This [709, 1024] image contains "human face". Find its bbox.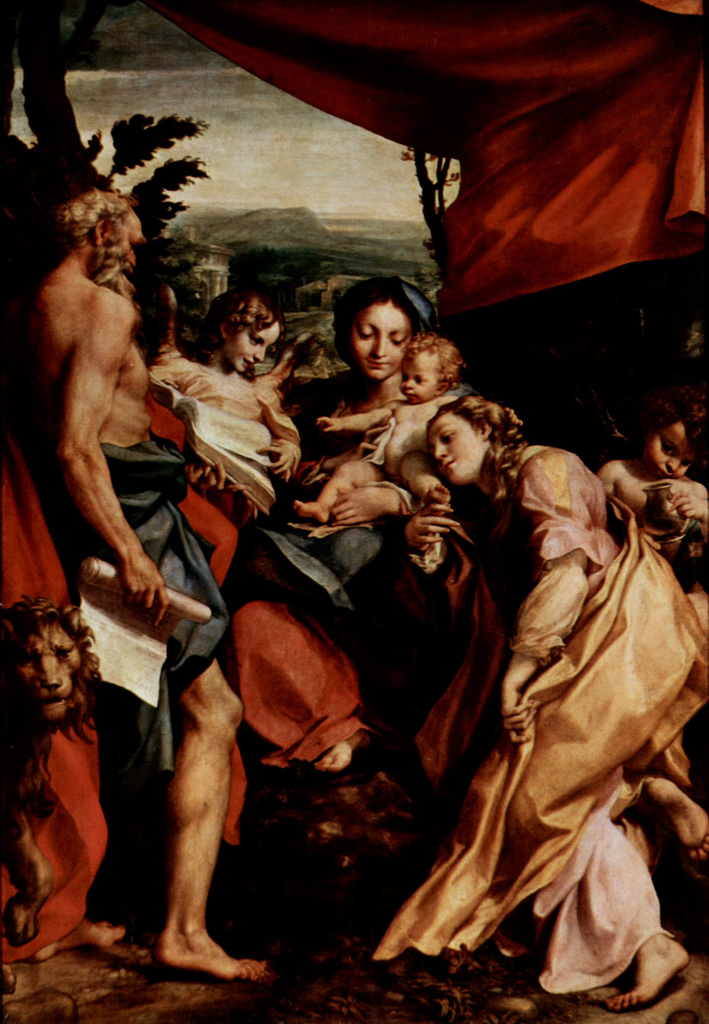
434:420:485:485.
